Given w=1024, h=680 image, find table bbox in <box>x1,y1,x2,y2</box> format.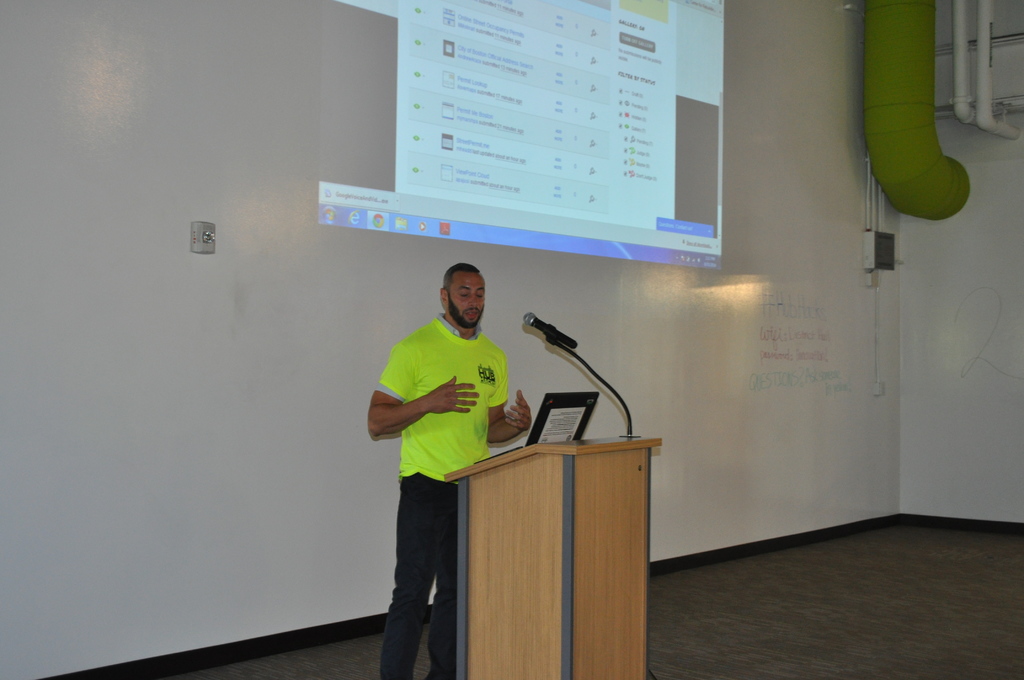
<box>434,439,667,679</box>.
